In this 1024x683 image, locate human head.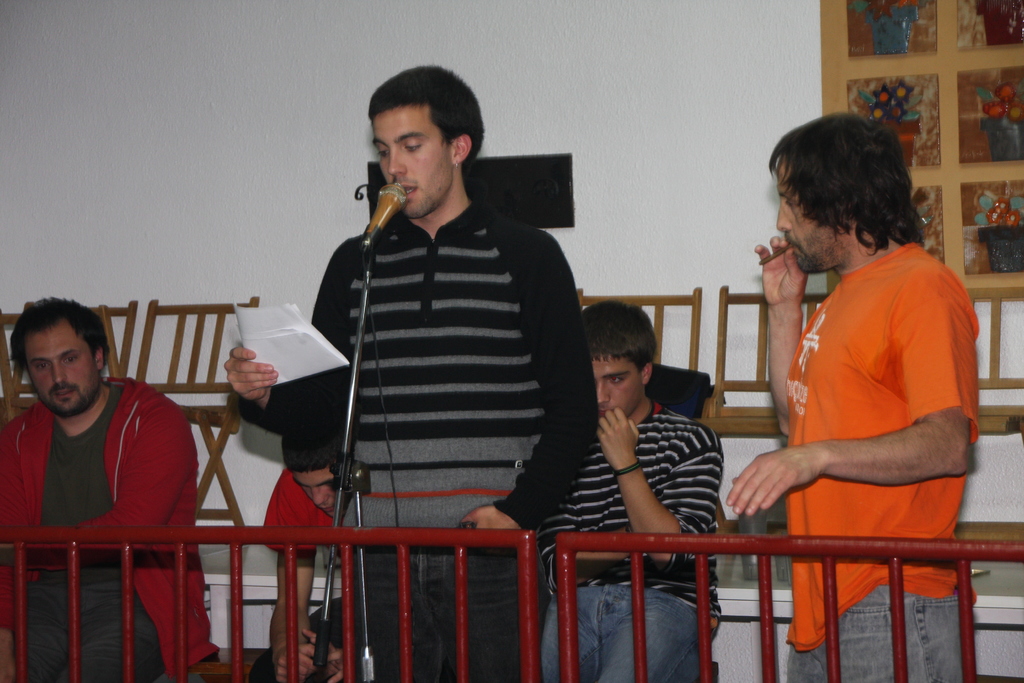
Bounding box: BBox(773, 111, 913, 272).
